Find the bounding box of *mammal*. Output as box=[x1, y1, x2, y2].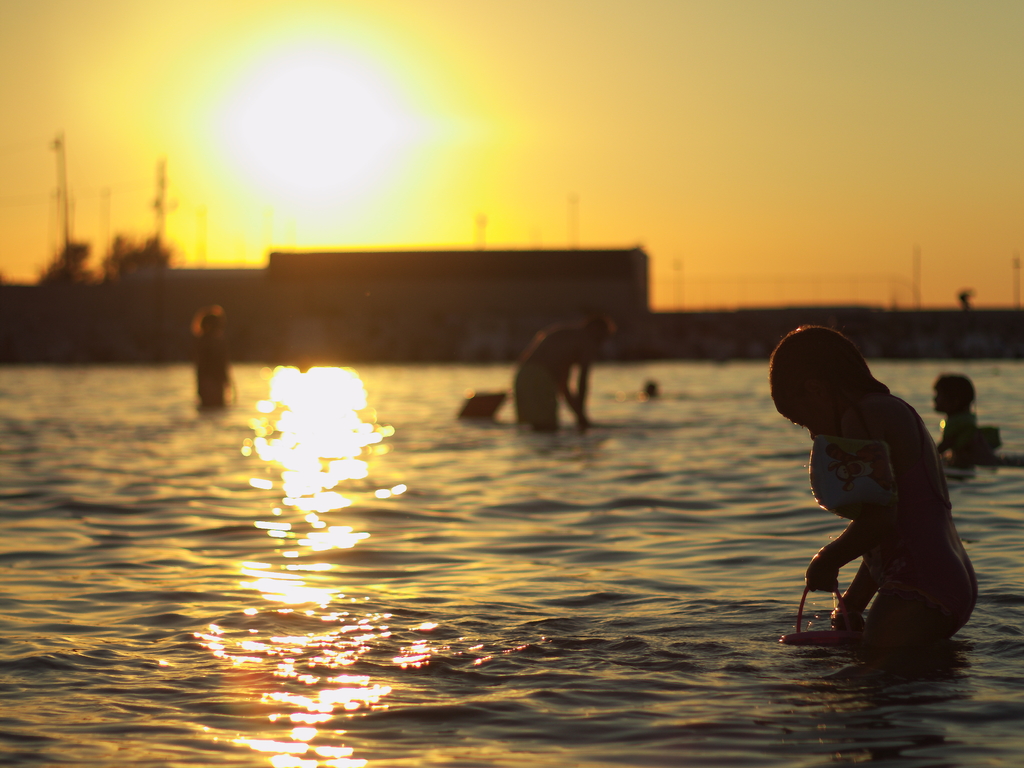
box=[929, 369, 986, 466].
